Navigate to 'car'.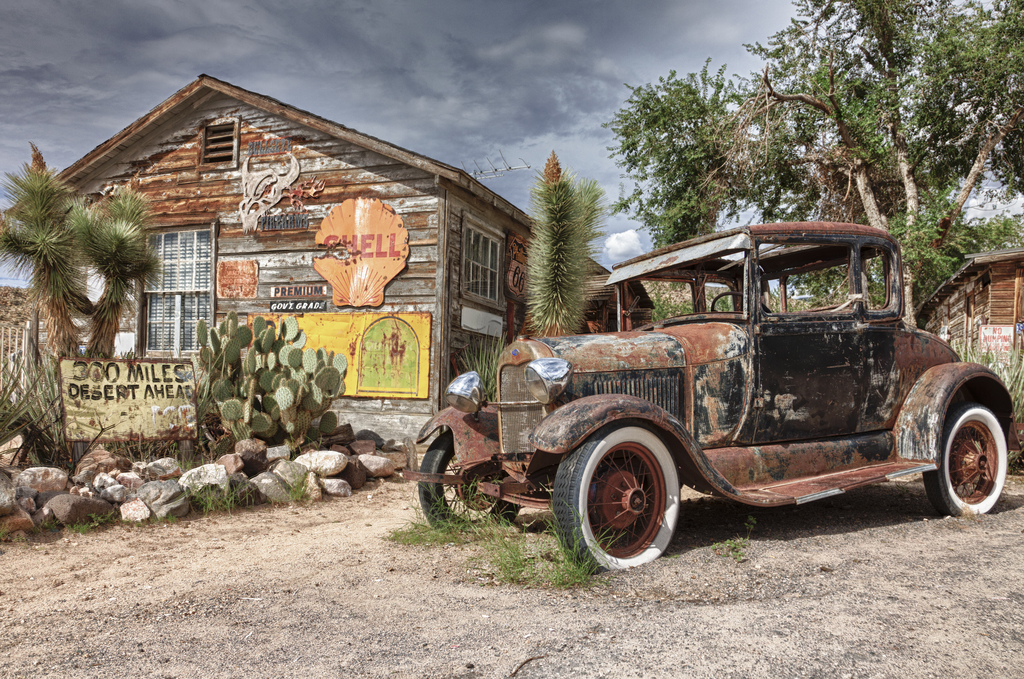
Navigation target: detection(402, 219, 1005, 575).
